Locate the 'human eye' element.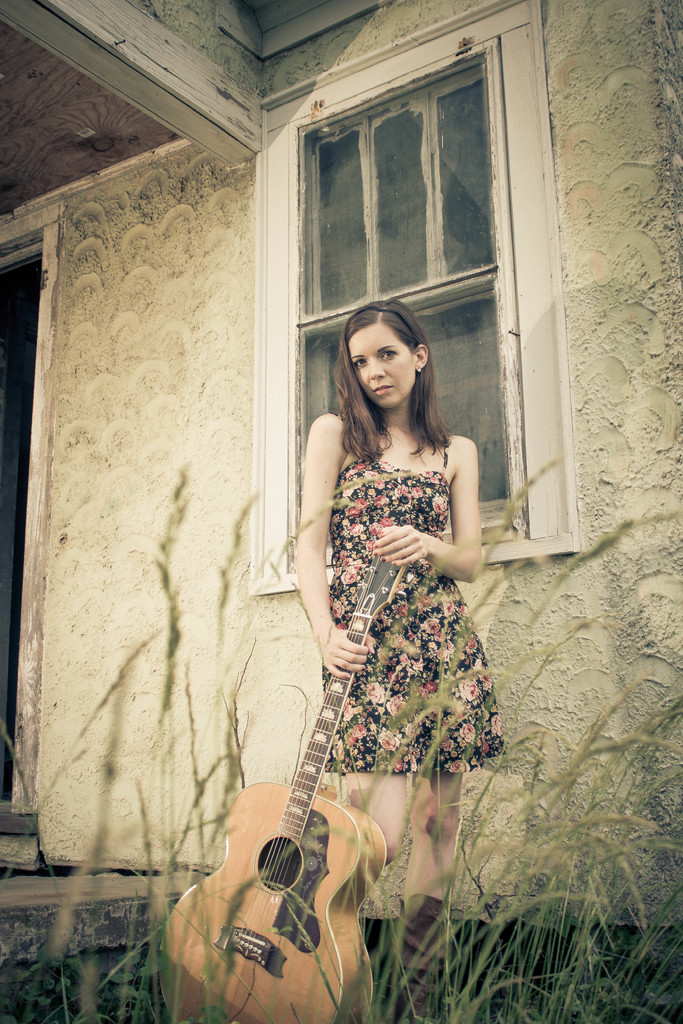
Element bbox: pyautogui.locateOnScreen(381, 349, 400, 360).
